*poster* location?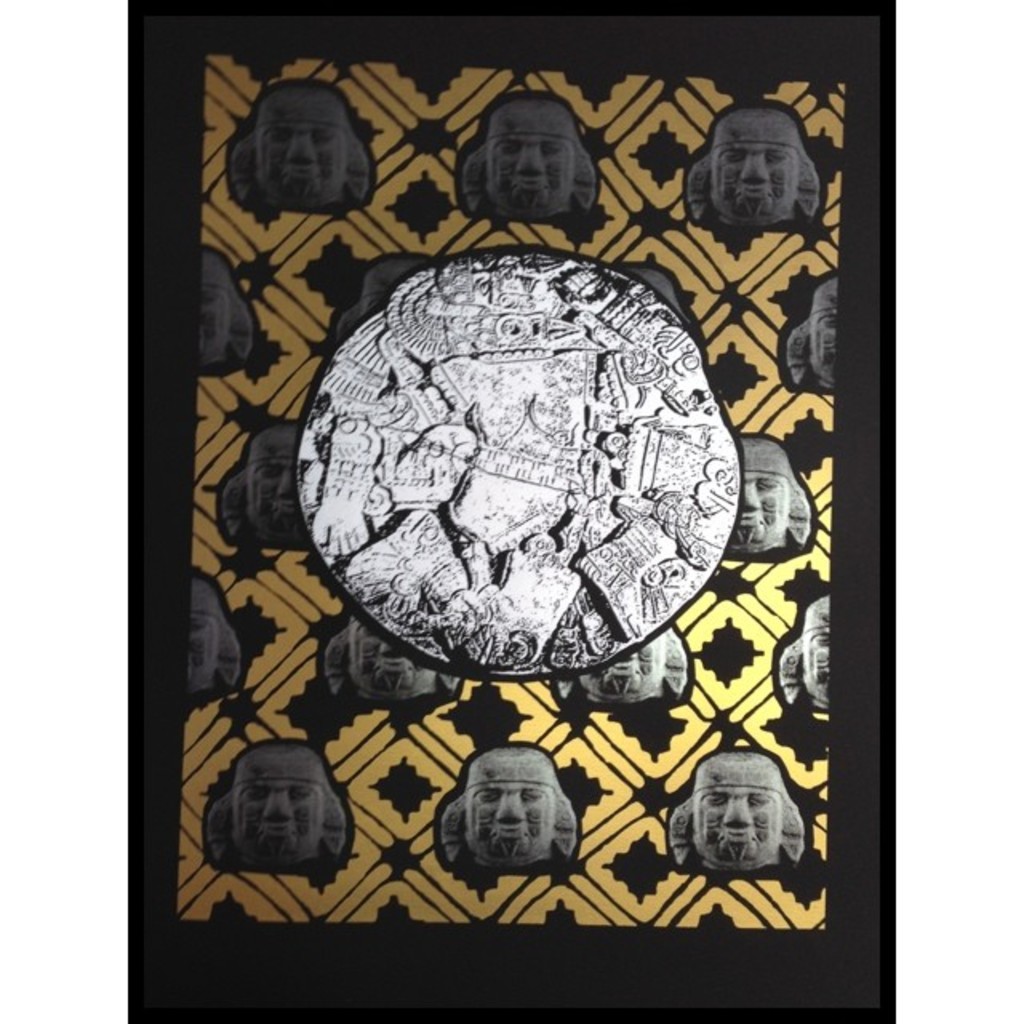
<box>125,0,893,1022</box>
